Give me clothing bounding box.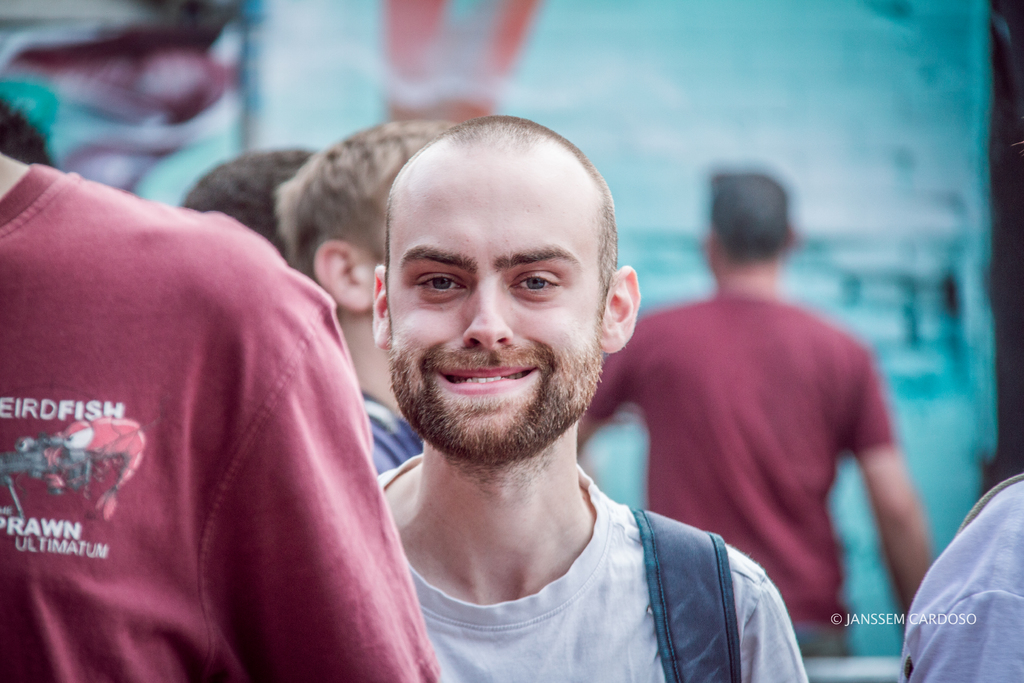
region(24, 158, 426, 676).
